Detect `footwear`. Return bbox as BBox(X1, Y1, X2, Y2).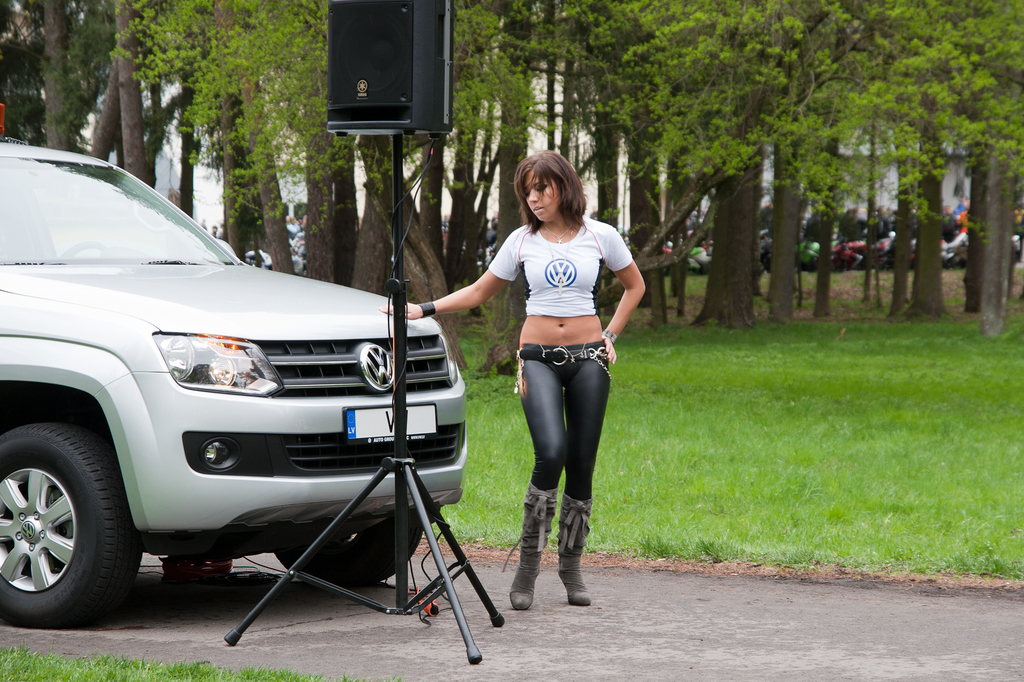
BBox(554, 493, 597, 610).
